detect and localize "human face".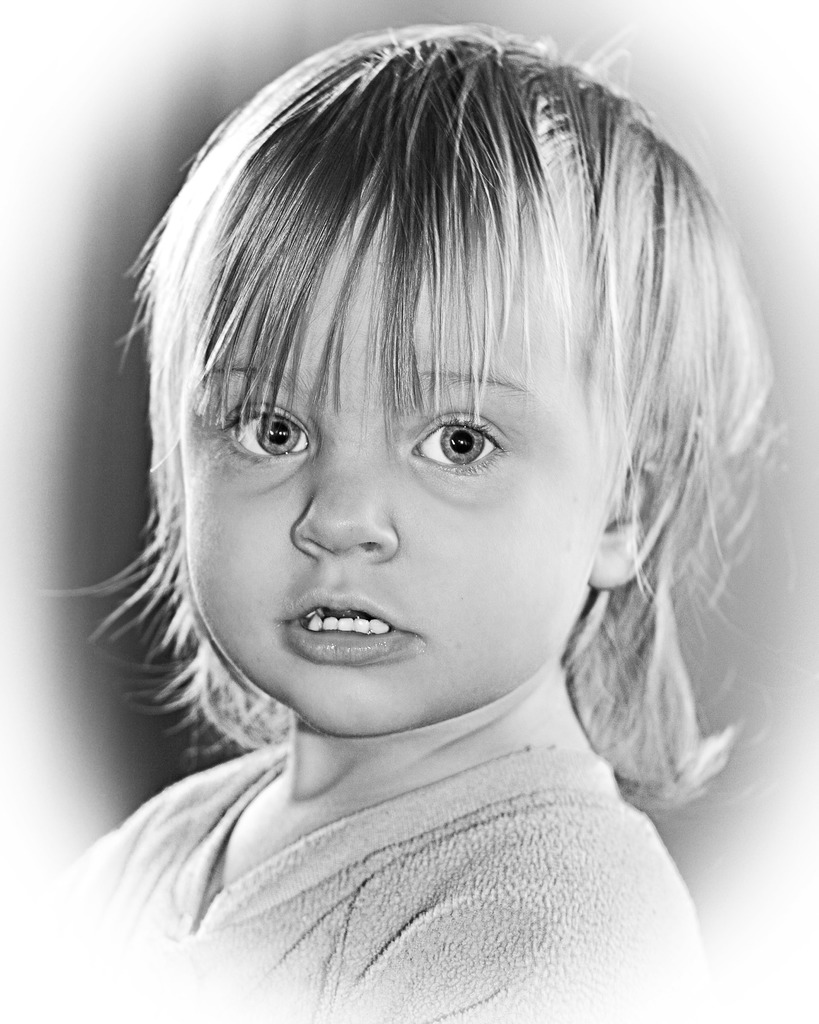
Localized at l=181, t=202, r=590, b=733.
